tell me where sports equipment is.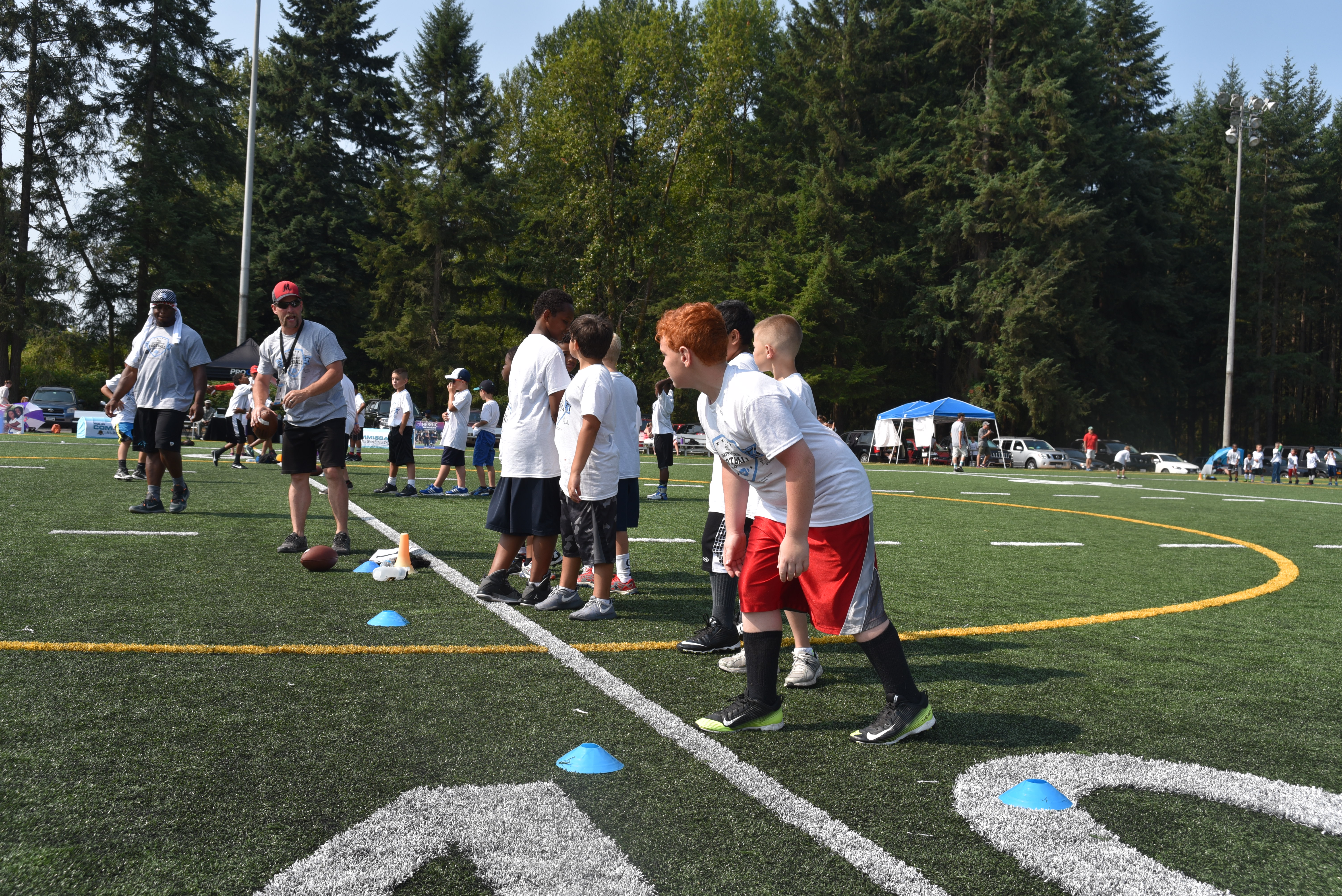
sports equipment is at 151/138/164/146.
